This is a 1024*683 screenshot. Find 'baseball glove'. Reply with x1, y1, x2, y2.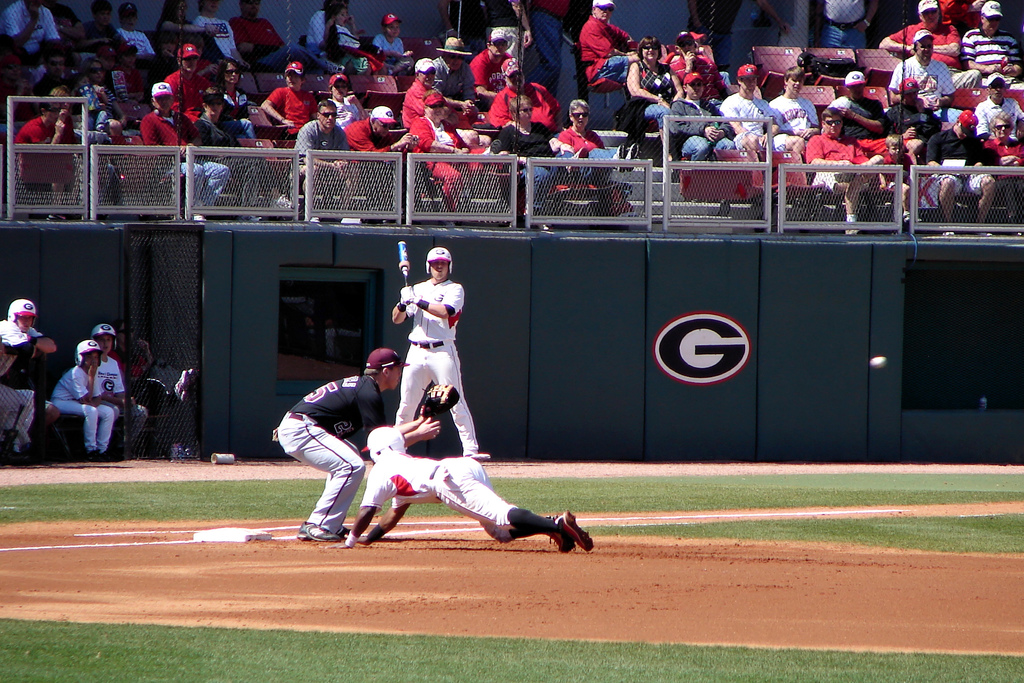
397, 283, 426, 306.
